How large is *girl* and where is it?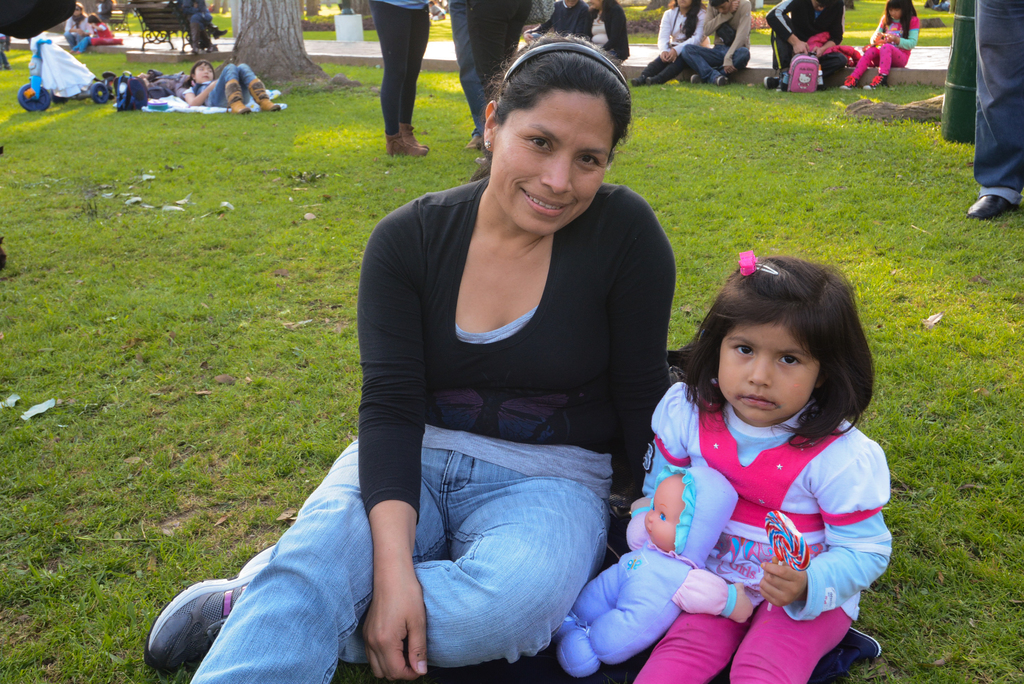
Bounding box: [836, 0, 926, 94].
